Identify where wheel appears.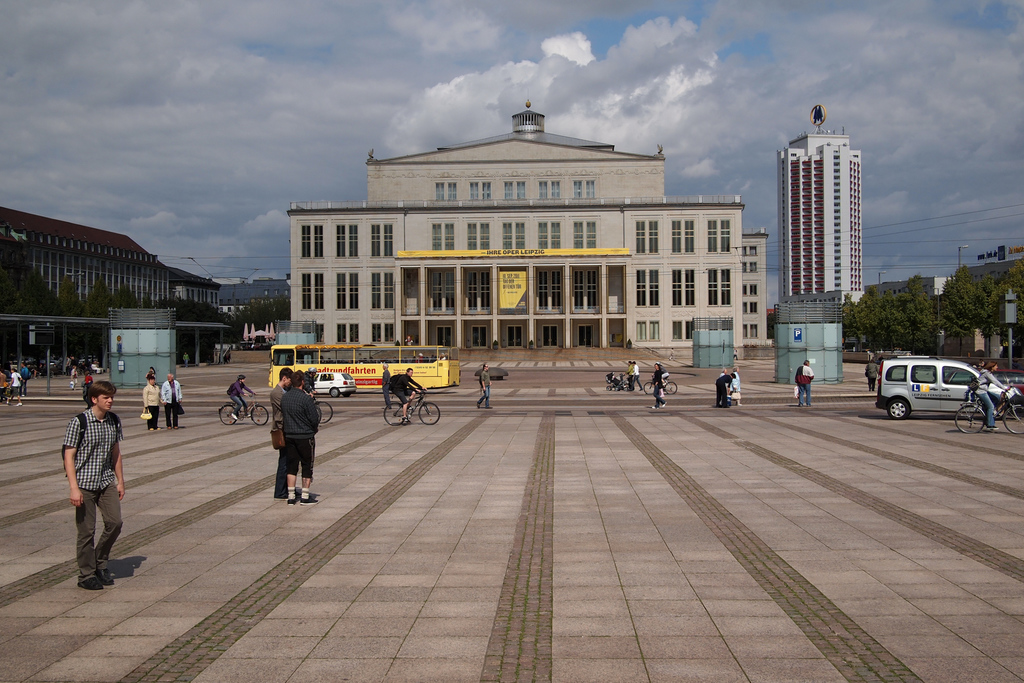
Appears at box(253, 407, 266, 425).
